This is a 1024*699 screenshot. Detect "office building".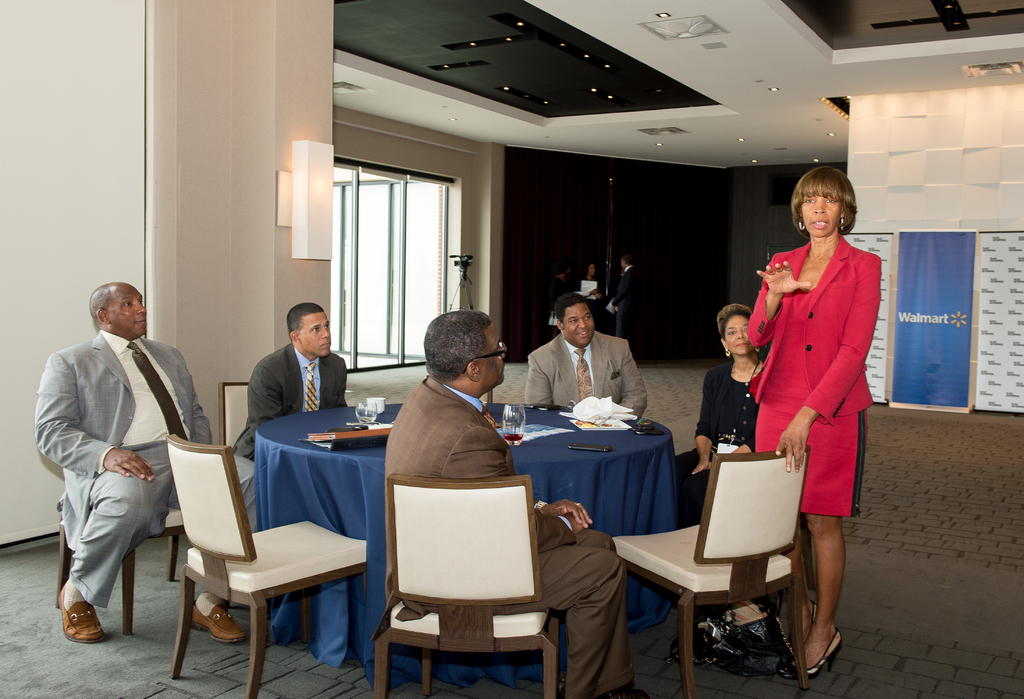
locate(80, 28, 1023, 691).
